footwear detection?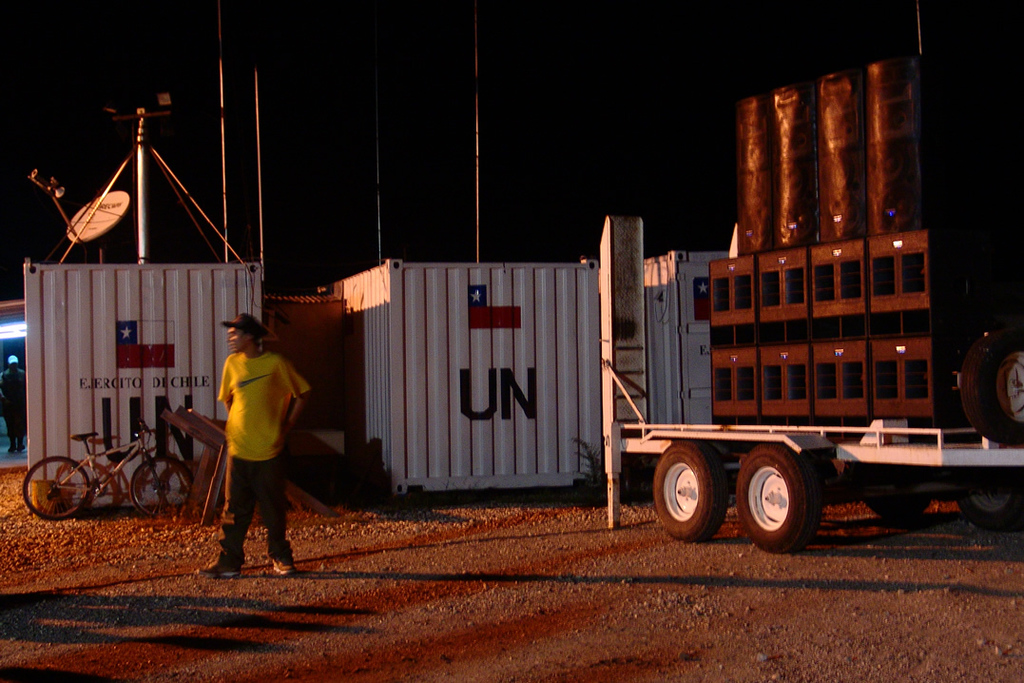
[195, 560, 239, 577]
